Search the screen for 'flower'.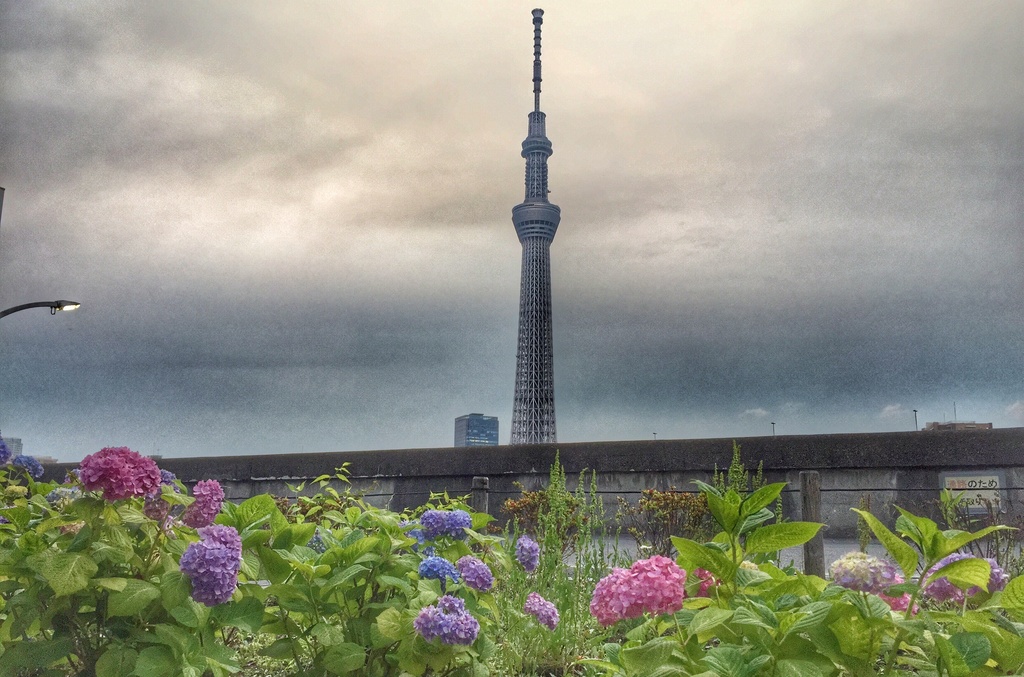
Found at 178 476 228 529.
